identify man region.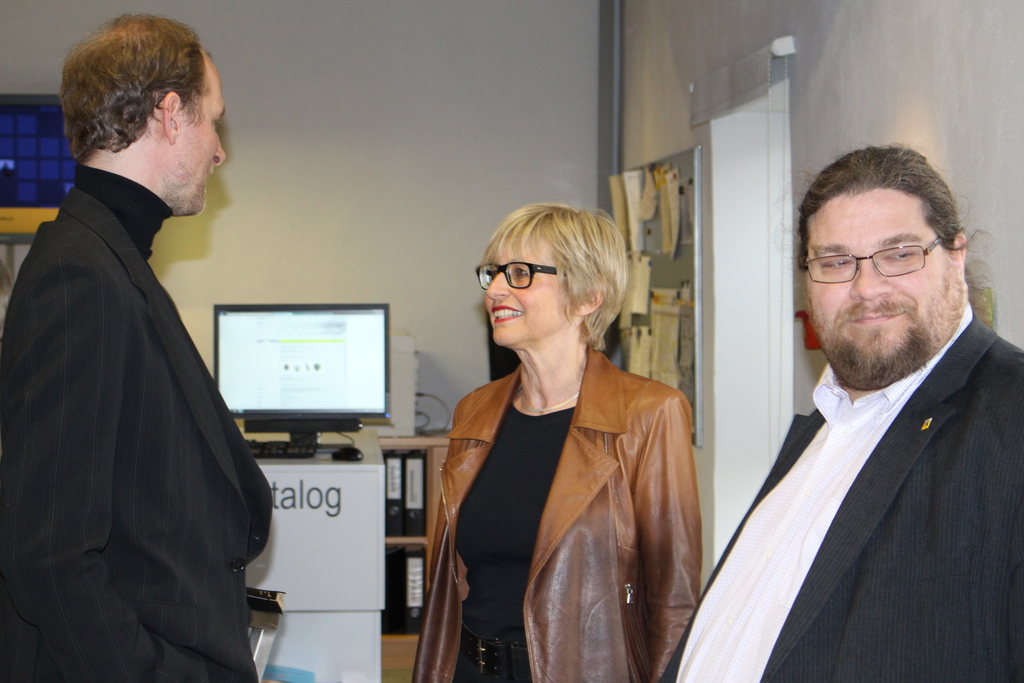
Region: box(702, 142, 1023, 667).
